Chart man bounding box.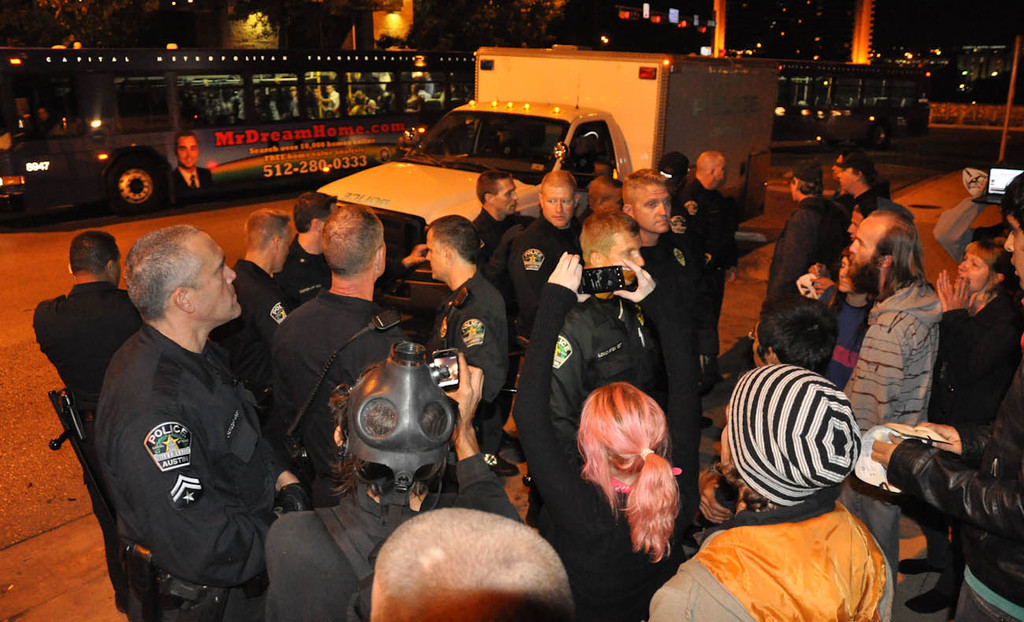
Charted: (left=66, top=194, right=284, bottom=620).
